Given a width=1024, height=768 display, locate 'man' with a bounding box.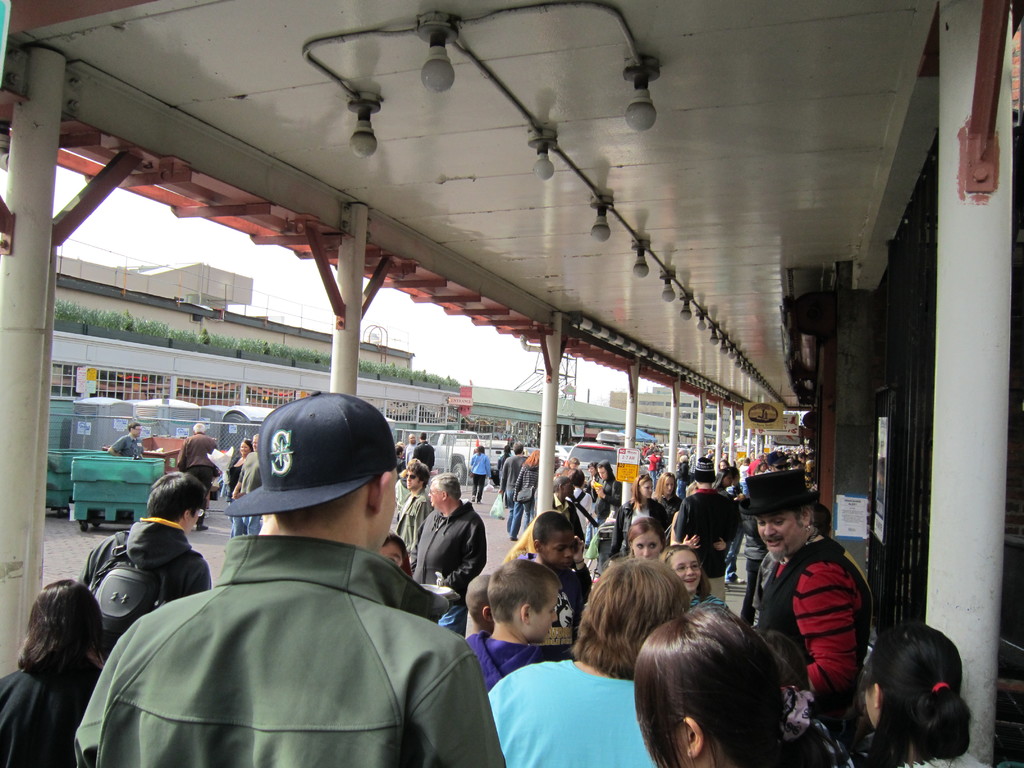
Located: box=[413, 433, 436, 483].
